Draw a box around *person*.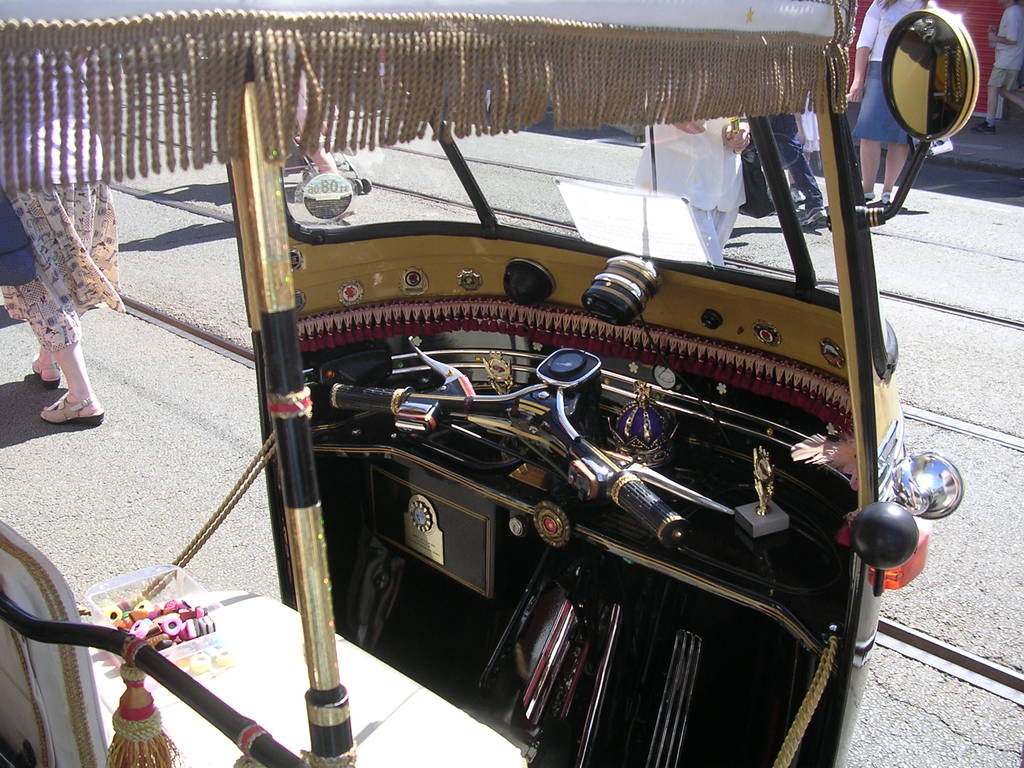
Rect(847, 0, 953, 209).
